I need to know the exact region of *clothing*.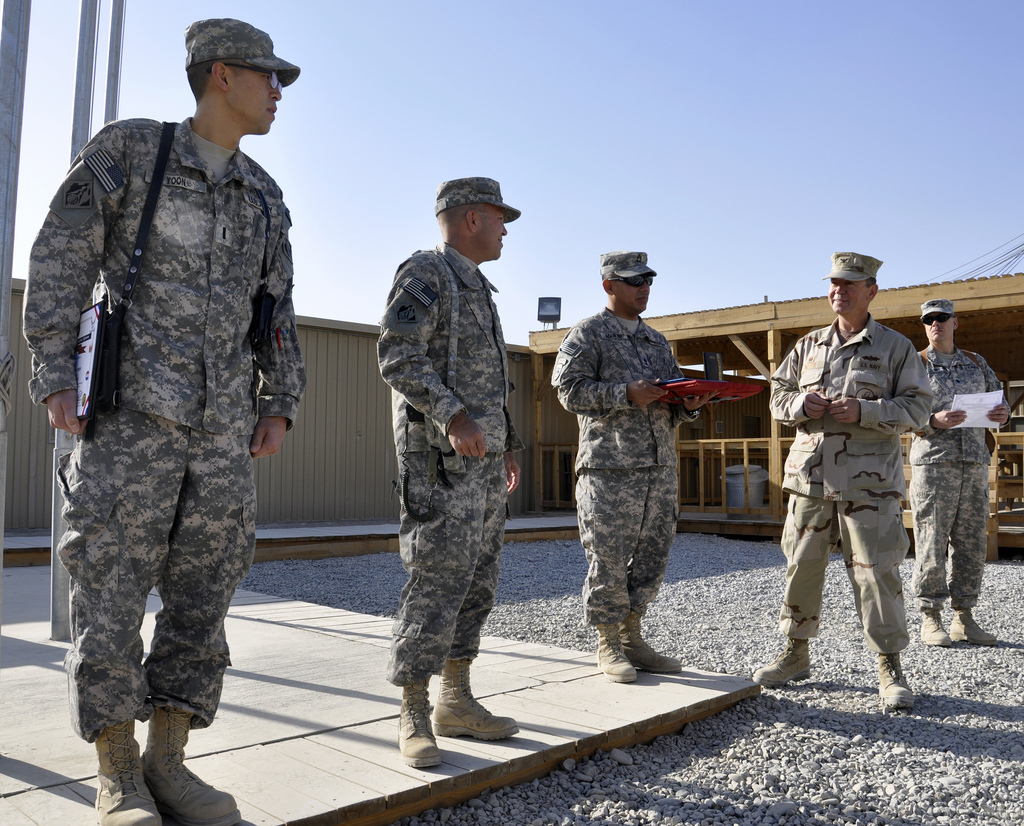
Region: select_region(22, 116, 310, 740).
